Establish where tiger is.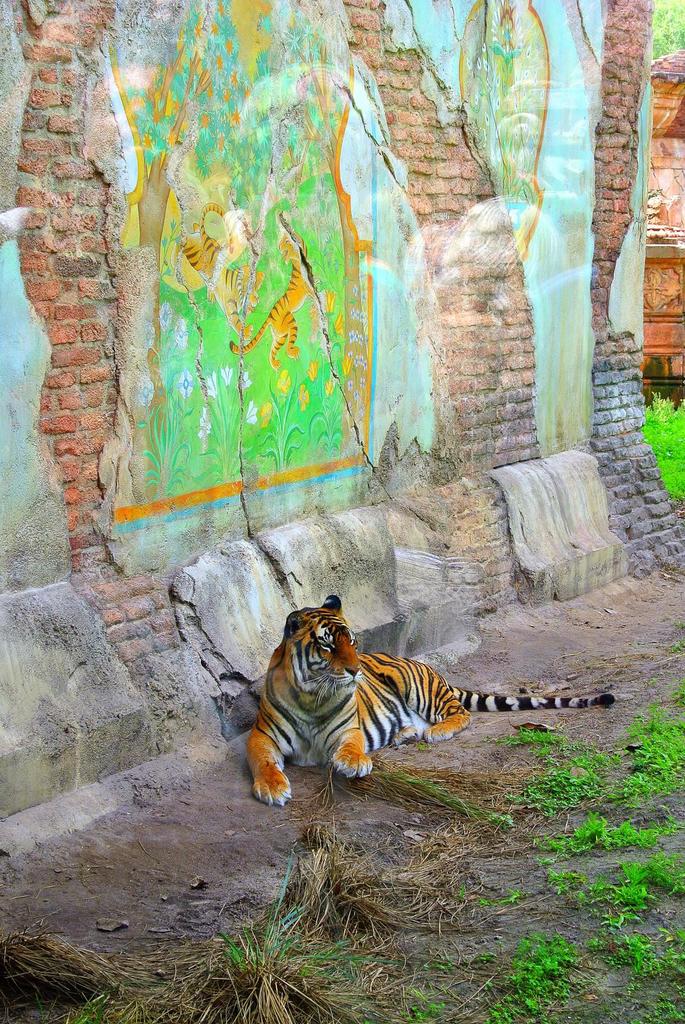
Established at BBox(243, 589, 617, 809).
